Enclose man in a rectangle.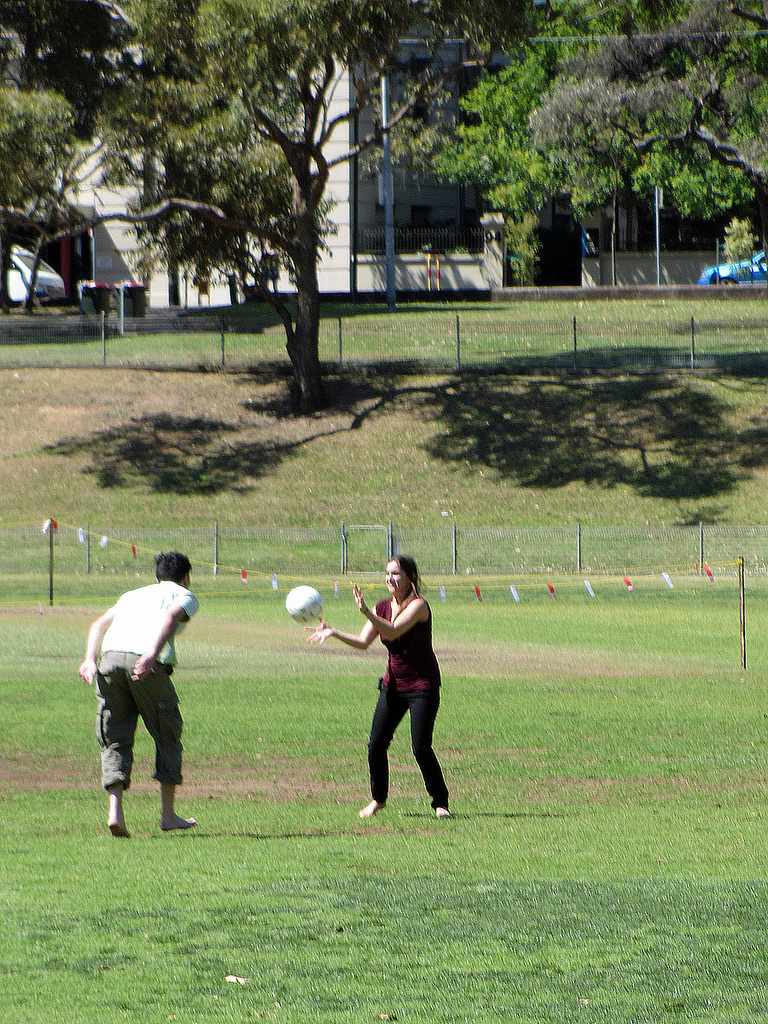
region(83, 544, 204, 836).
